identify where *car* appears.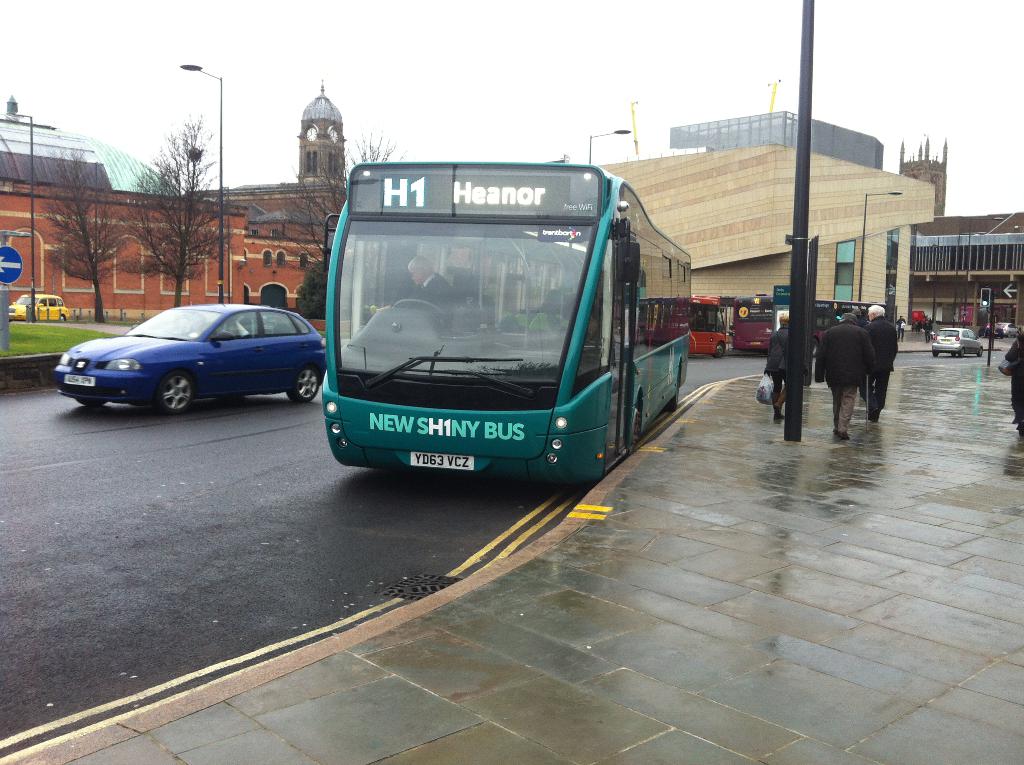
Appears at <region>993, 319, 1018, 341</region>.
